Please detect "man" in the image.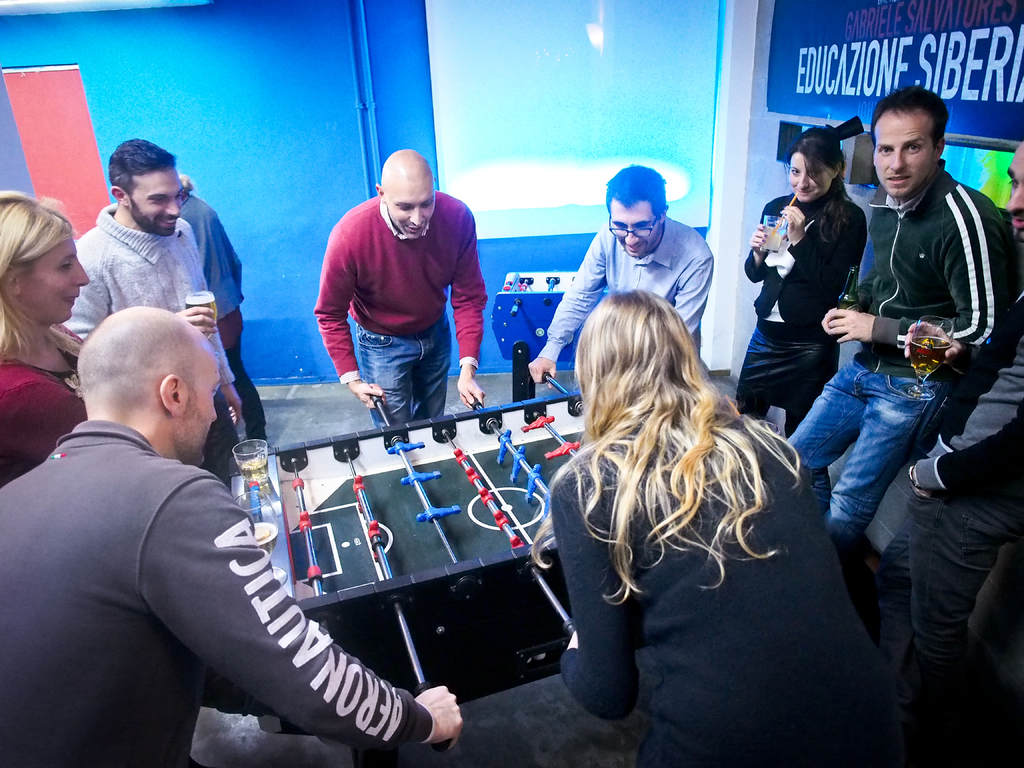
[x1=845, y1=141, x2=1023, y2=728].
